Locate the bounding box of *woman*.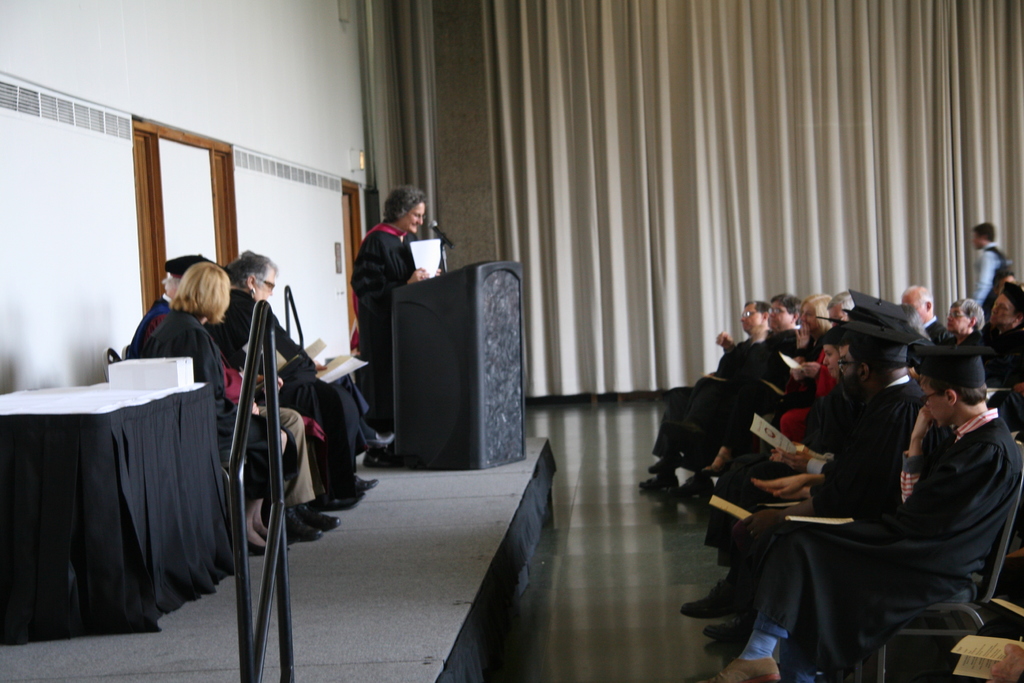
Bounding box: Rect(699, 297, 835, 474).
